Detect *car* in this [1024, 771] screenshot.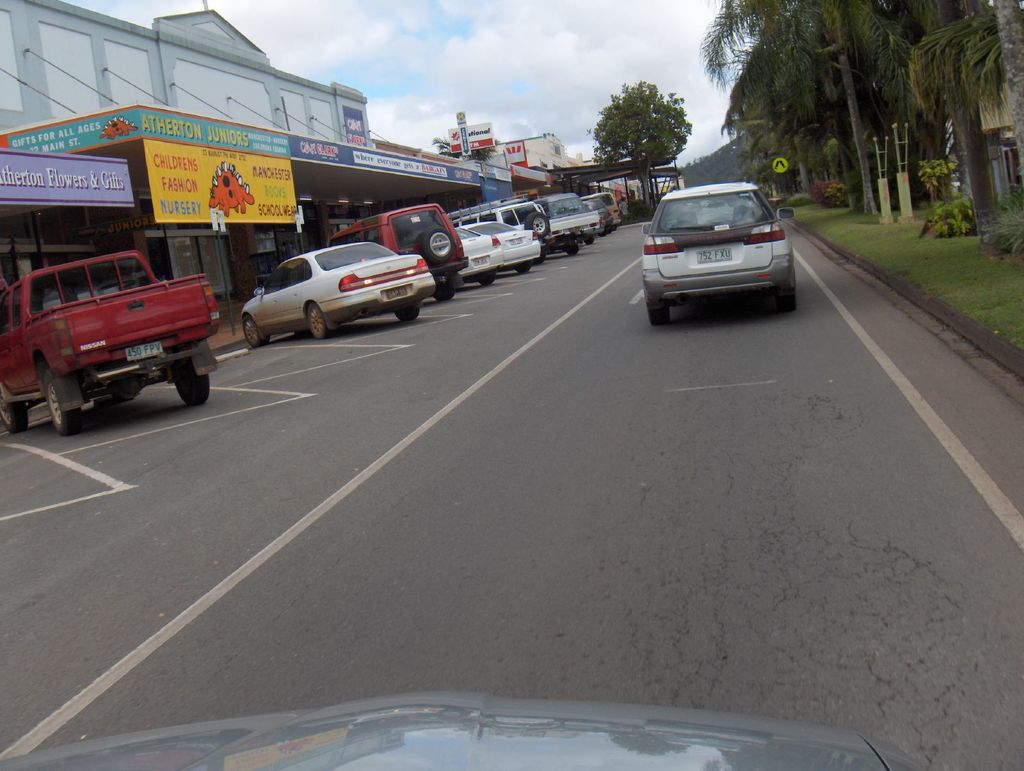
Detection: [x1=636, y1=173, x2=795, y2=320].
